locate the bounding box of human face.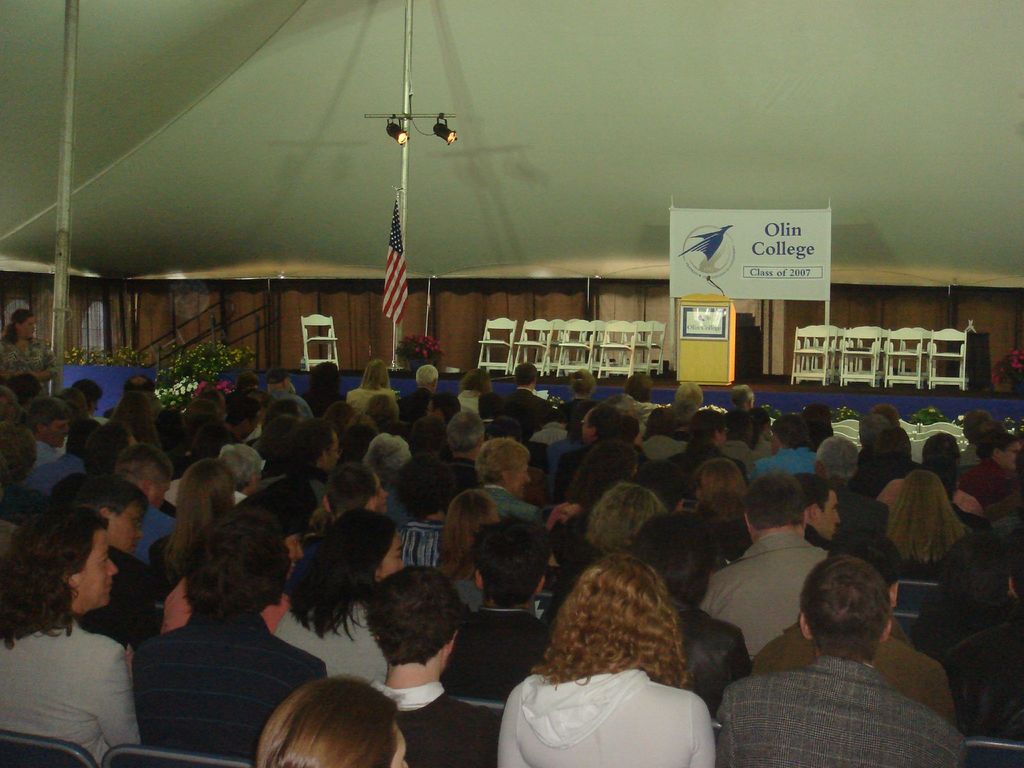
Bounding box: {"left": 114, "top": 500, "right": 138, "bottom": 560}.
